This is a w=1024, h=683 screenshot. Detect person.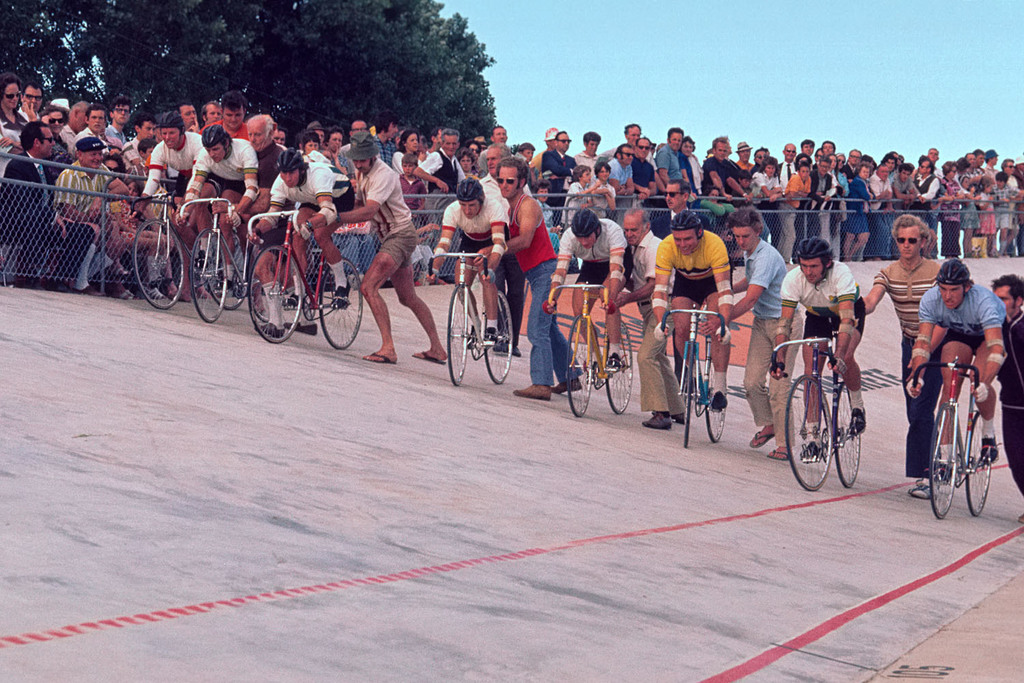
(416, 128, 465, 247).
